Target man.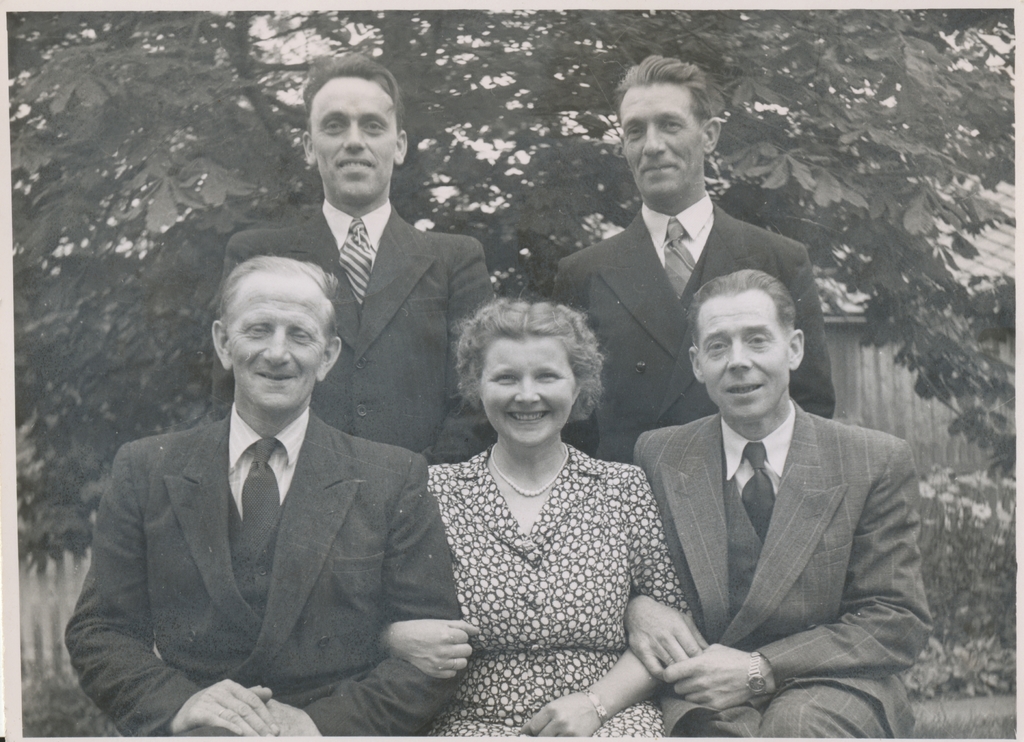
Target region: [62, 255, 479, 736].
